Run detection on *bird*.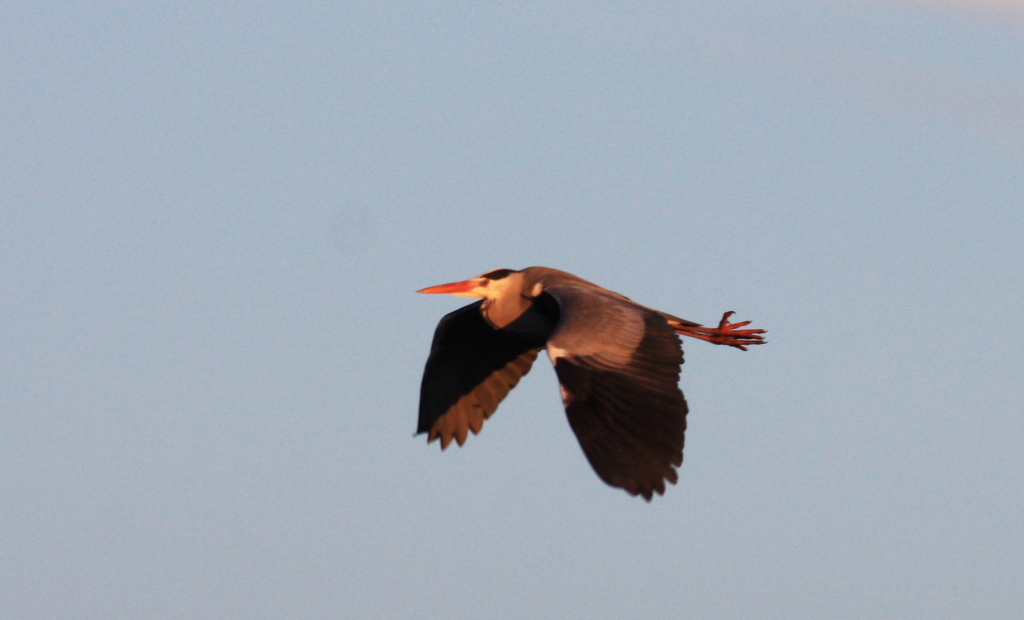
Result: Rect(393, 271, 770, 508).
